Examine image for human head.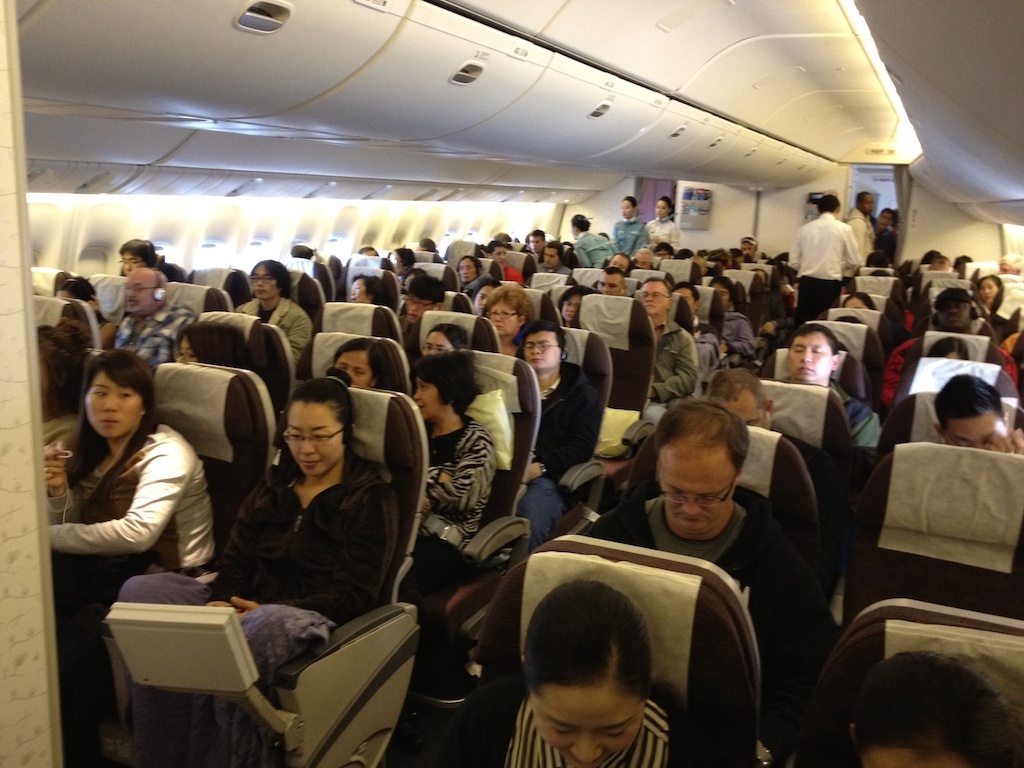
Examination result: locate(484, 286, 537, 342).
